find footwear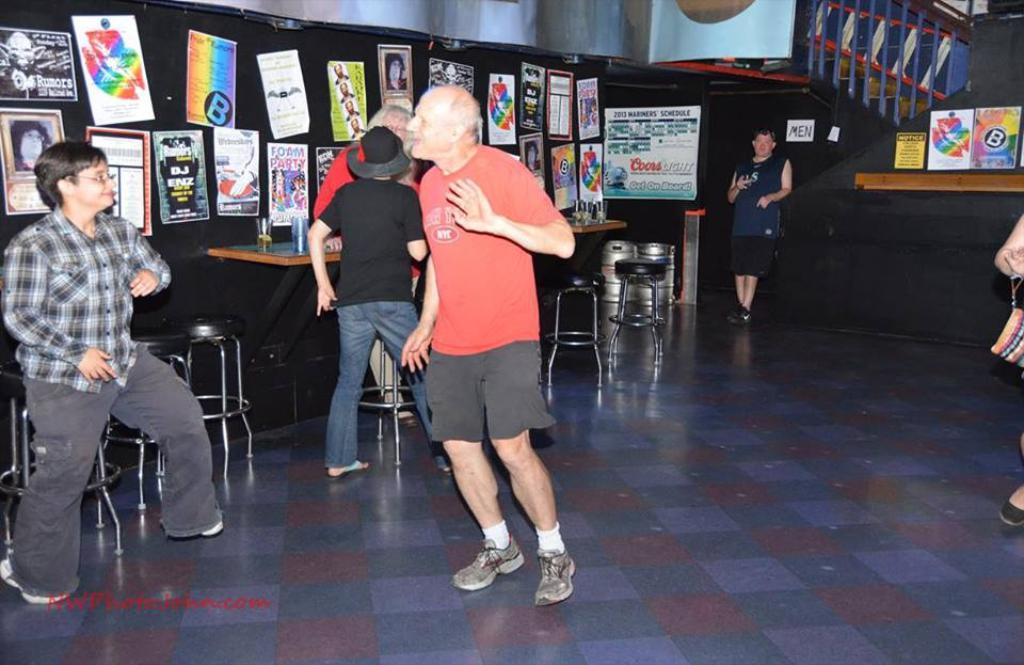
box(0, 555, 63, 611)
